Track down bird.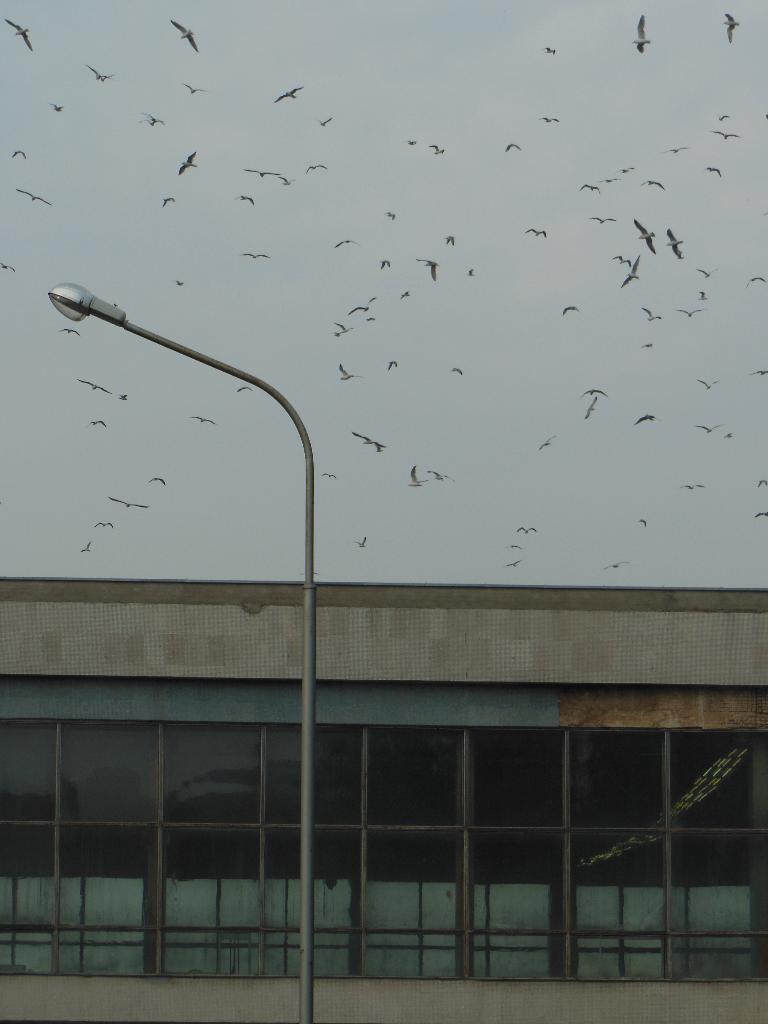
Tracked to [179, 153, 198, 178].
